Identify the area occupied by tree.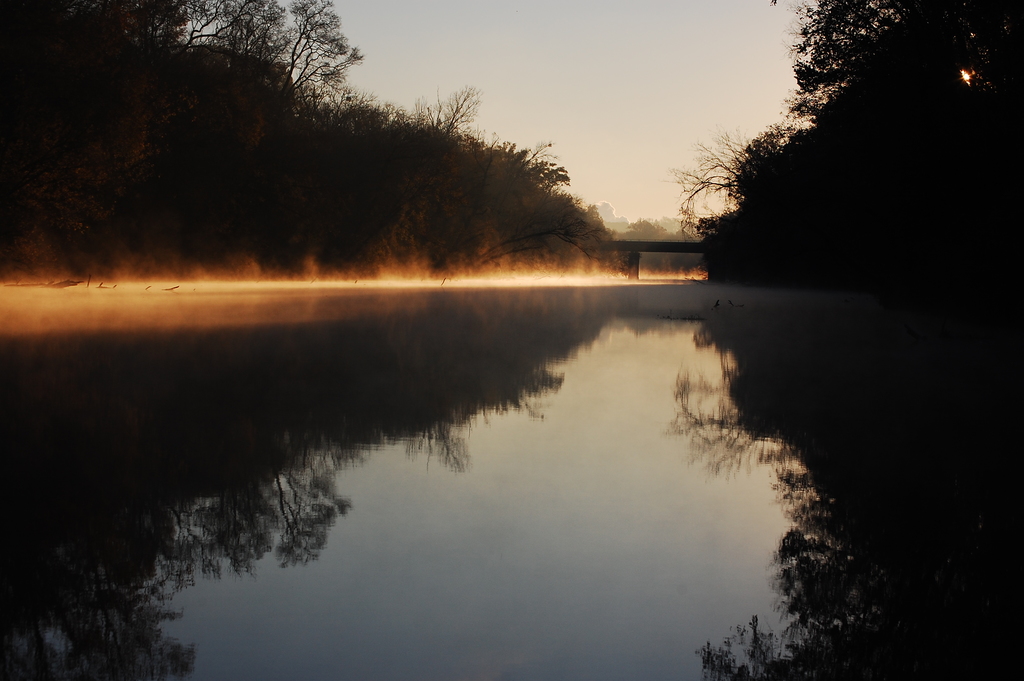
Area: [left=564, top=197, right=701, bottom=293].
